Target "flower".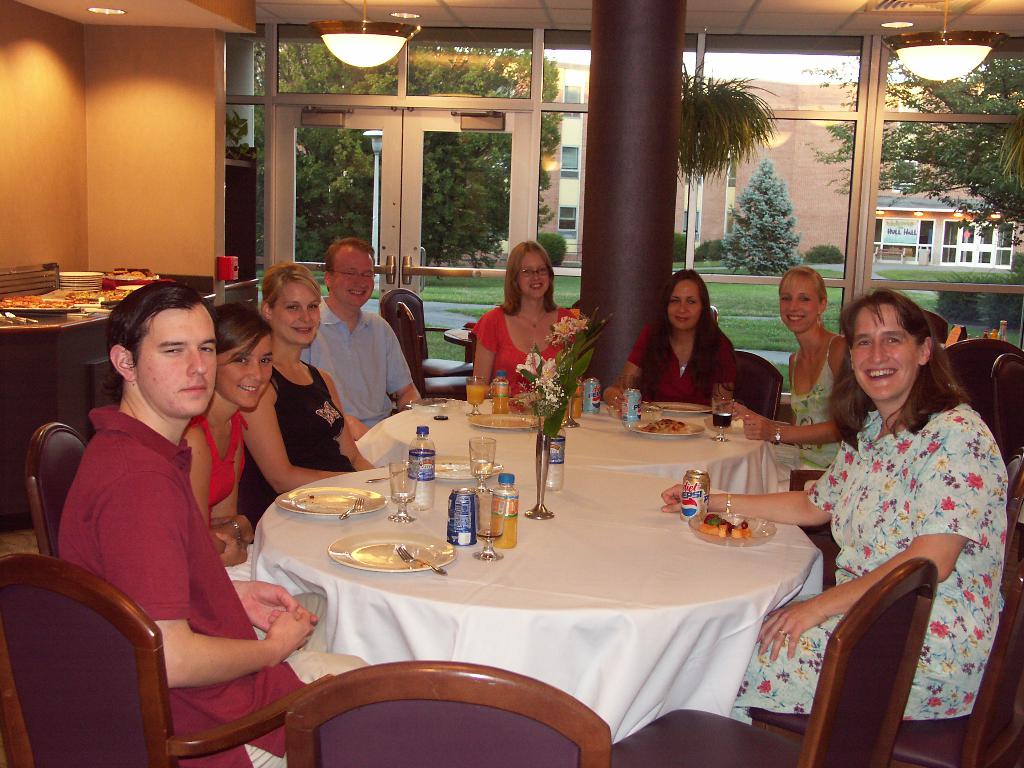
Target region: (x1=965, y1=590, x2=975, y2=603).
